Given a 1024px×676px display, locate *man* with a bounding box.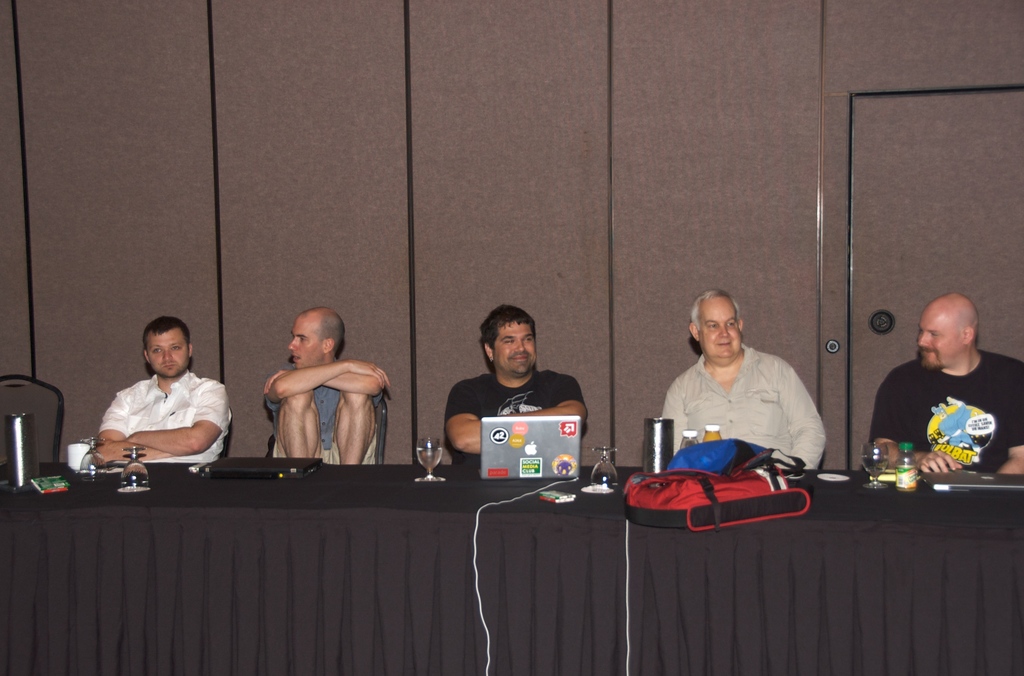
Located: <region>454, 312, 582, 469</region>.
